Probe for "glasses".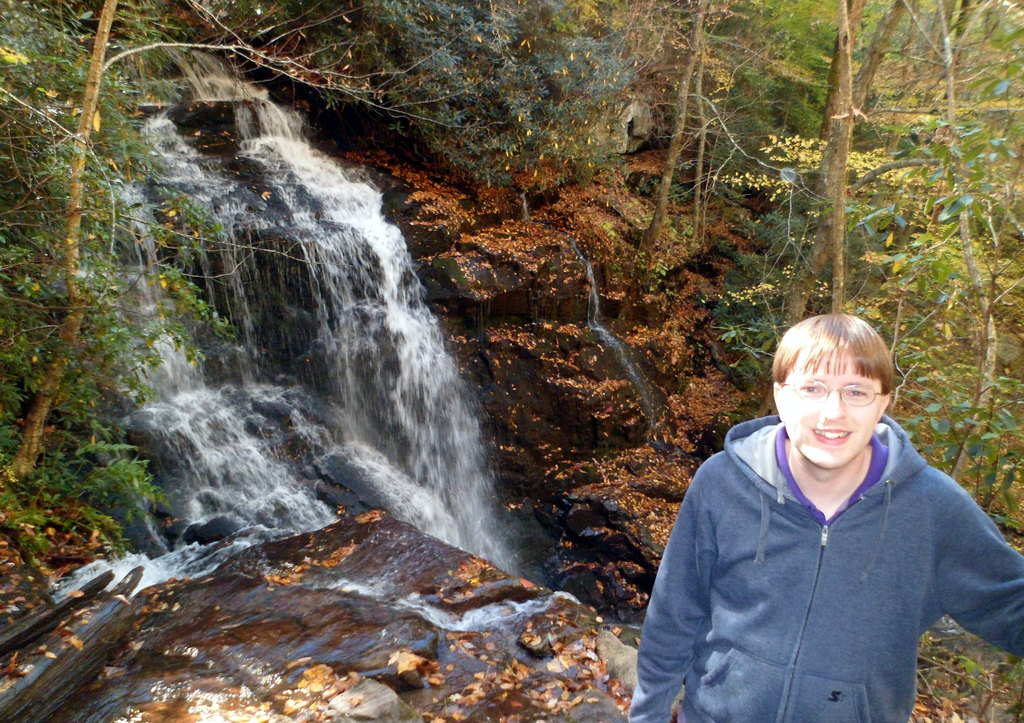
Probe result: <box>787,381,884,399</box>.
